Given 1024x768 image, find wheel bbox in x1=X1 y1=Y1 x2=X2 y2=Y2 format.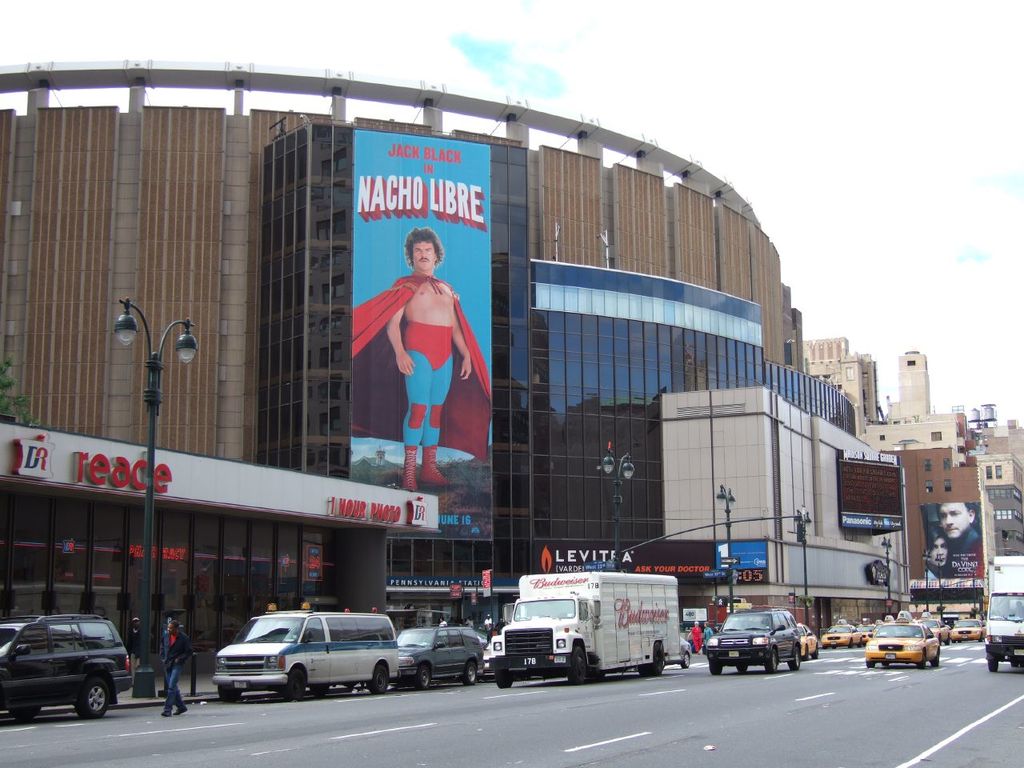
x1=77 y1=682 x2=109 y2=717.
